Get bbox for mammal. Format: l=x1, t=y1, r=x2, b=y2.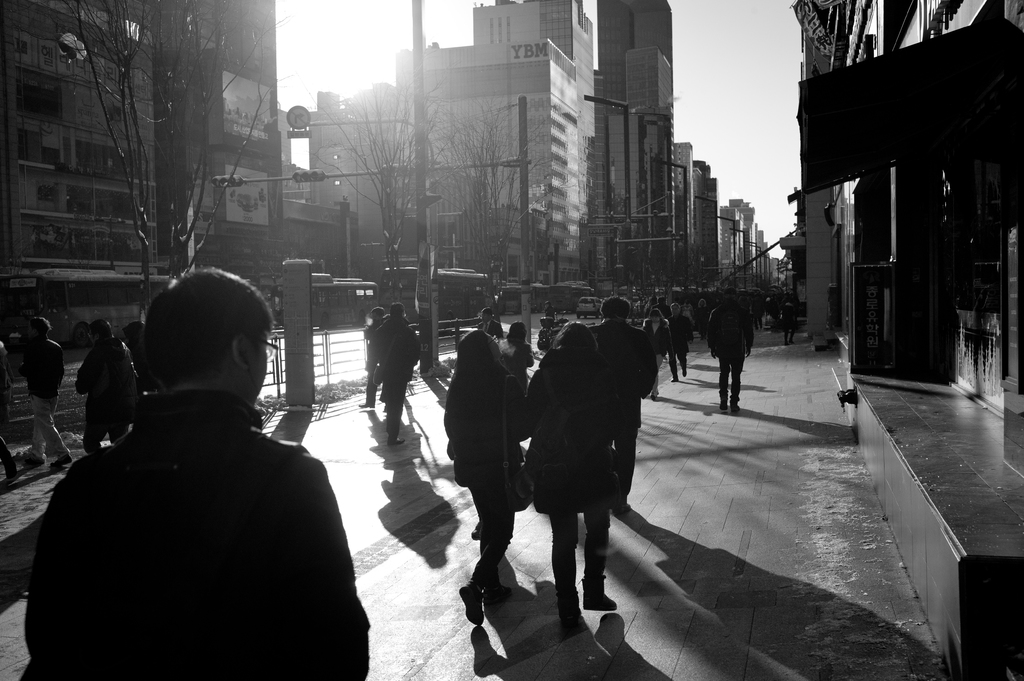
l=120, t=317, r=156, b=393.
